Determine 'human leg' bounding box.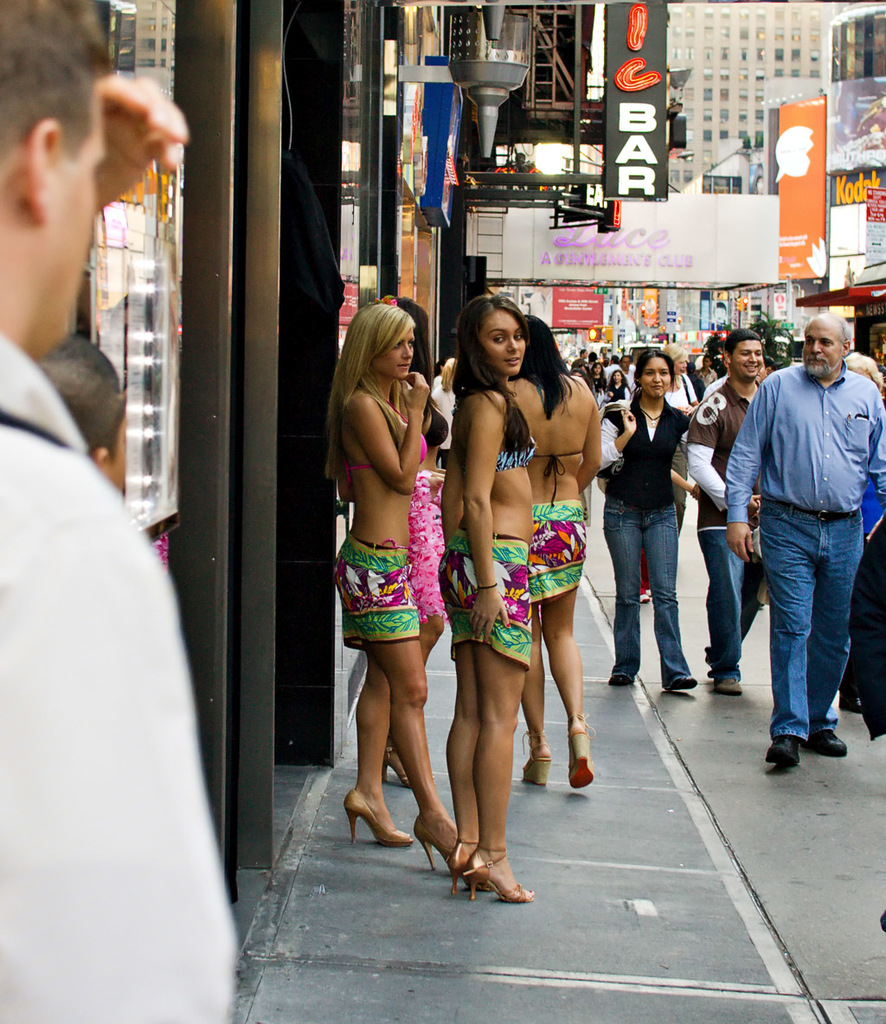
Determined: [left=523, top=593, right=547, bottom=790].
